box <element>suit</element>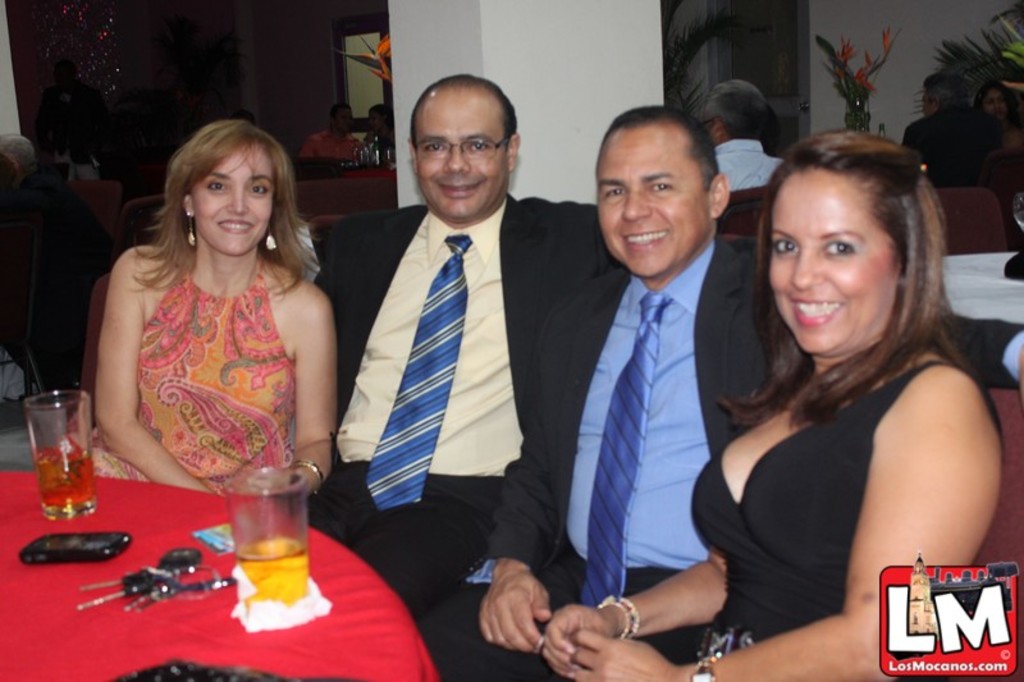
bbox(316, 200, 613, 599)
